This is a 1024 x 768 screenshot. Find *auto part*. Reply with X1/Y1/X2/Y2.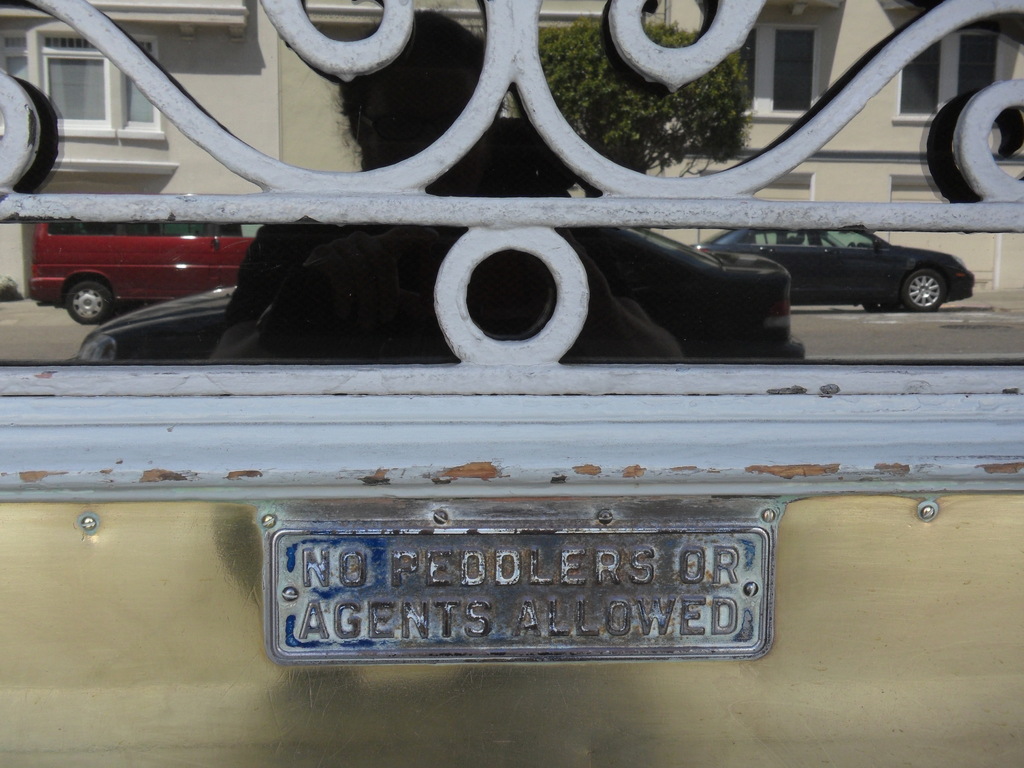
898/269/945/310.
